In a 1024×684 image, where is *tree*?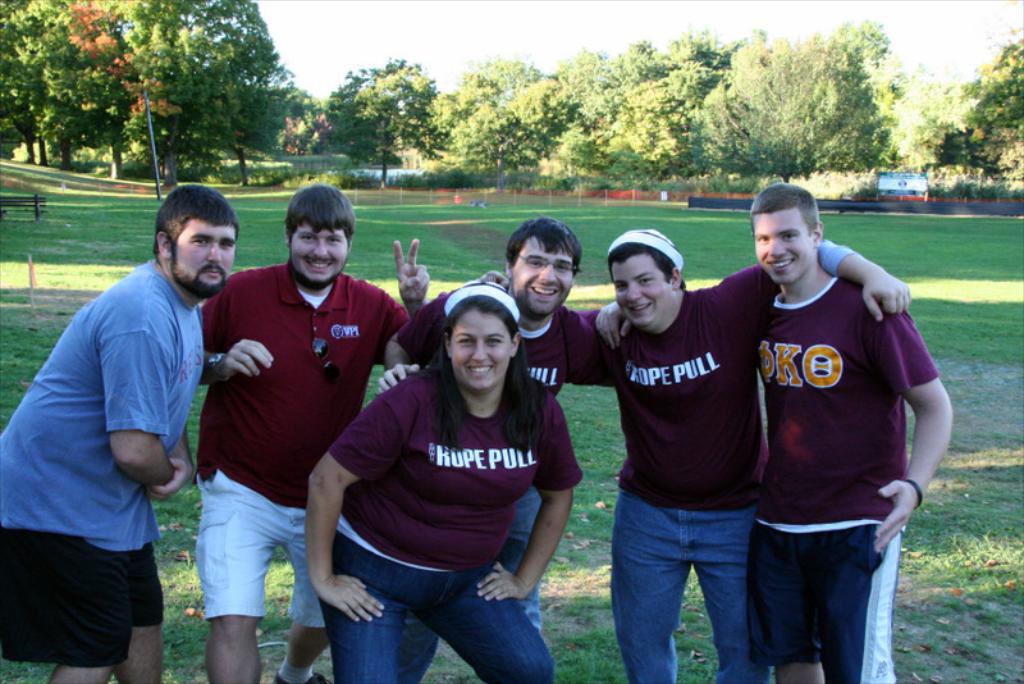
324,50,436,179.
